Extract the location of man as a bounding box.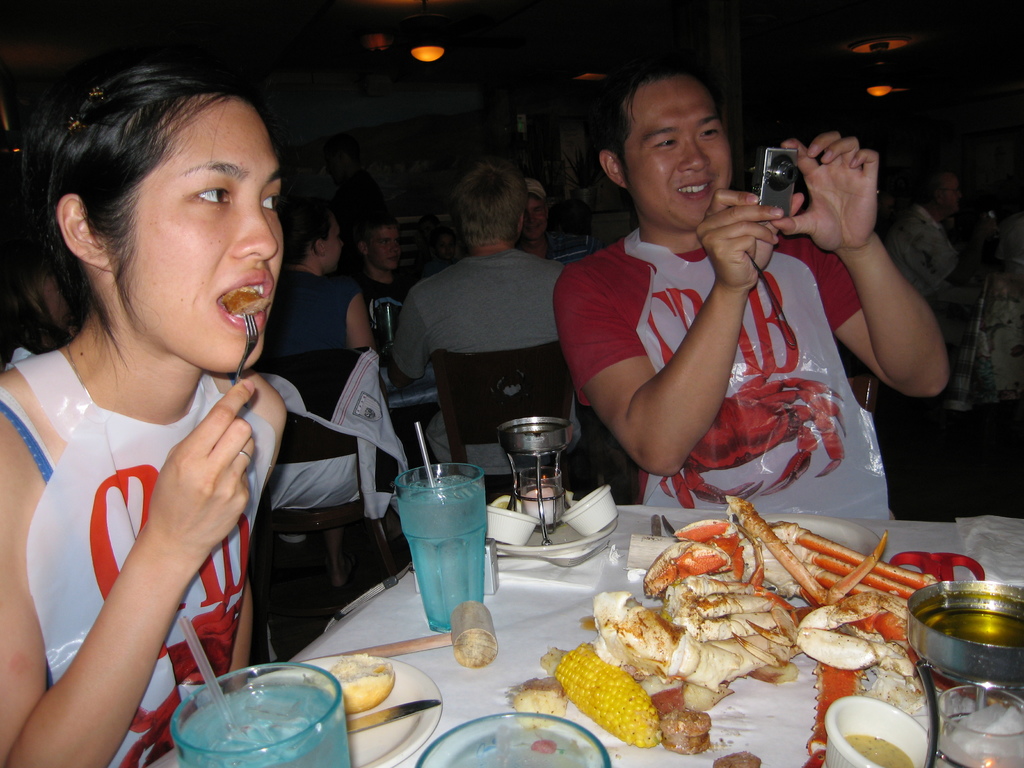
333:212:423:356.
